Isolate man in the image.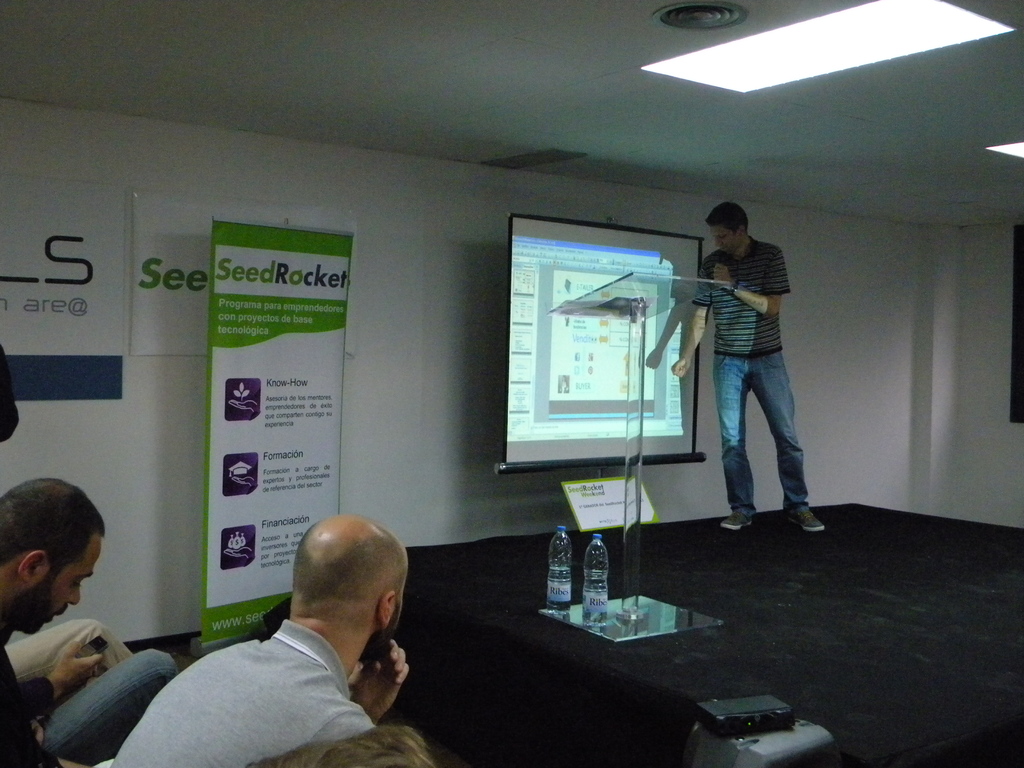
Isolated region: <box>0,474,178,767</box>.
